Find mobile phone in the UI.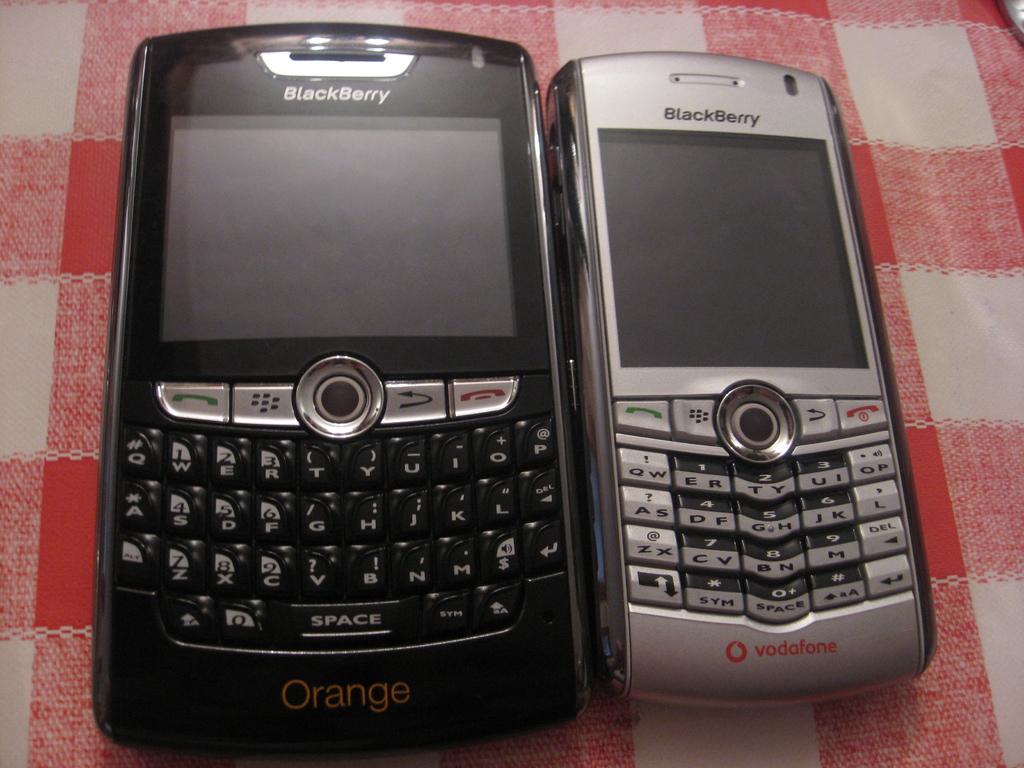
UI element at select_region(111, 22, 588, 754).
